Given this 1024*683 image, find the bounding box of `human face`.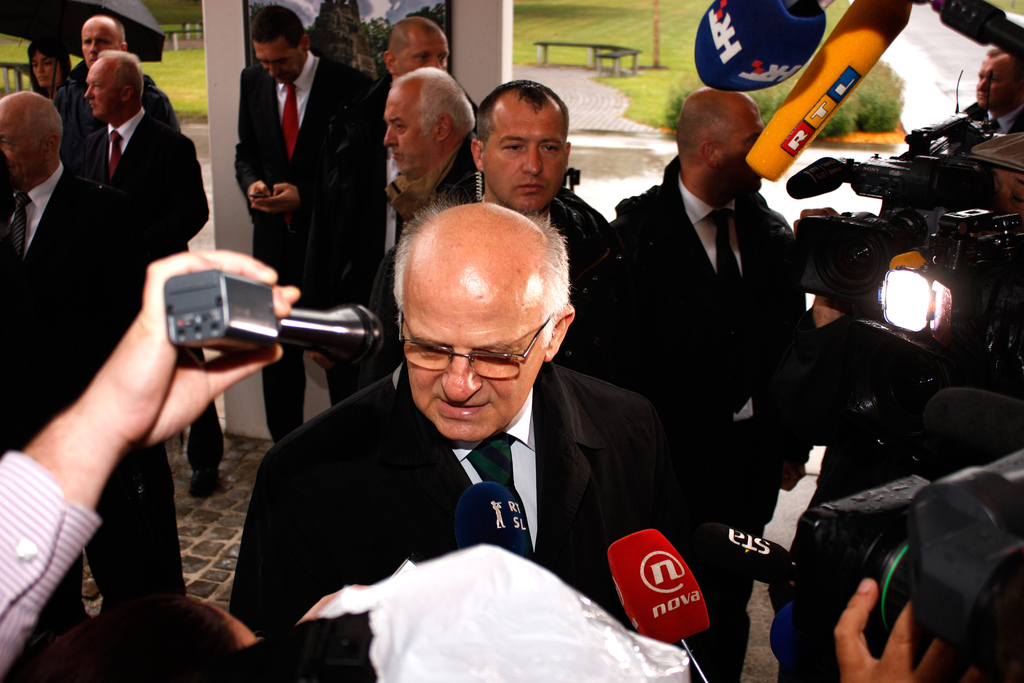
(84,63,125,120).
